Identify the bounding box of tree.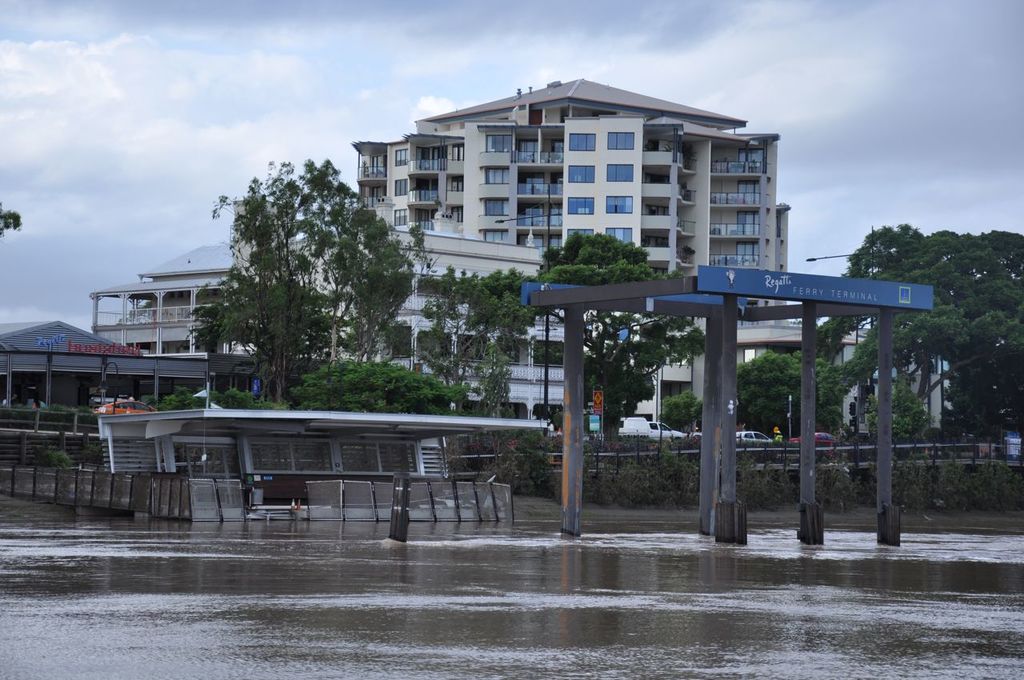
pyautogui.locateOnScreen(430, 266, 541, 418).
